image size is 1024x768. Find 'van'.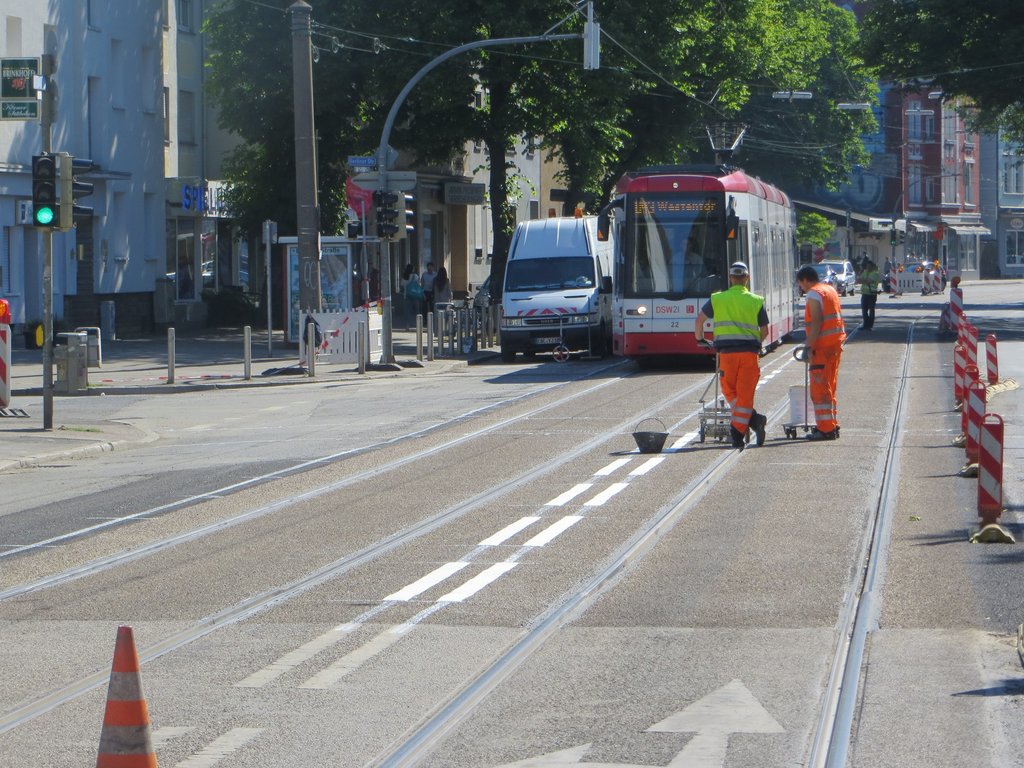
box(497, 204, 613, 358).
